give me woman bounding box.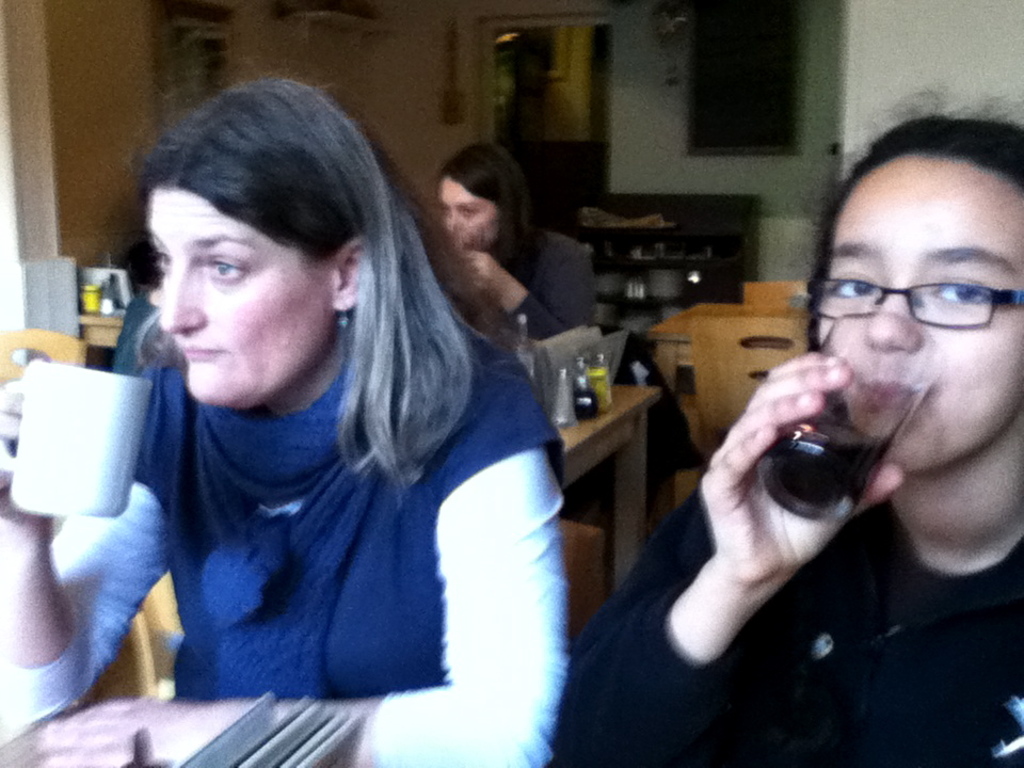
x1=543, y1=86, x2=1023, y2=767.
